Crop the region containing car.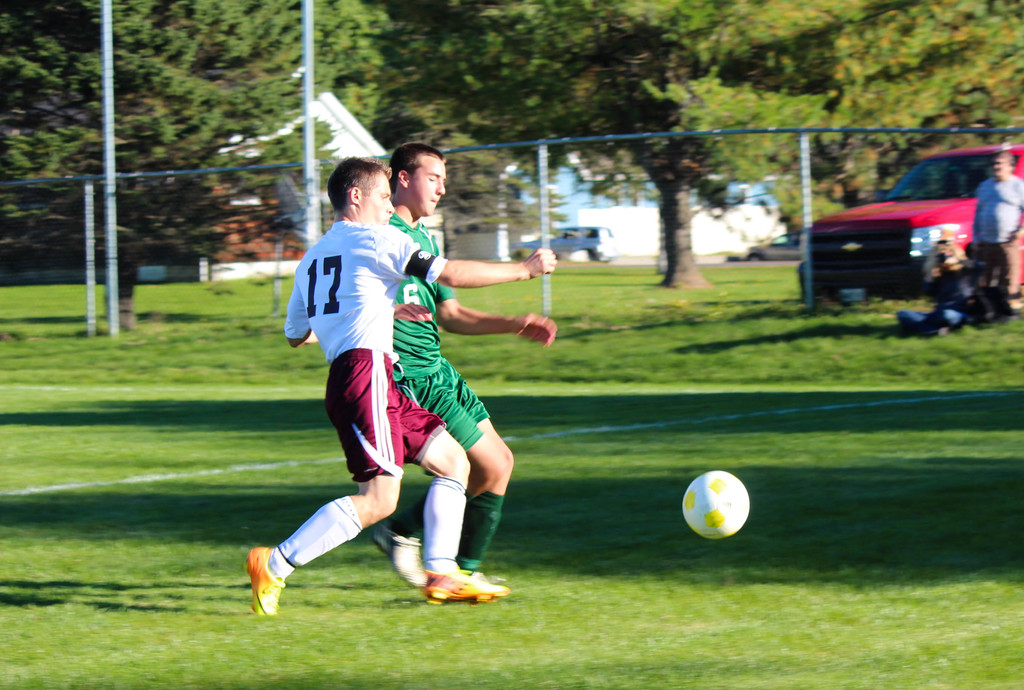
Crop region: bbox=(743, 230, 801, 261).
